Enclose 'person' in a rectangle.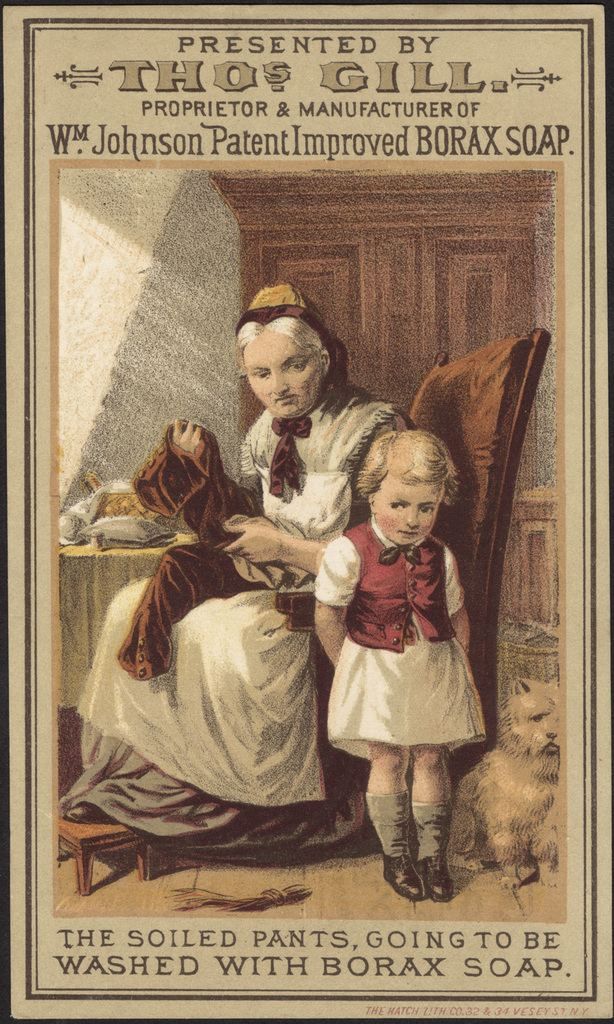
(x1=59, y1=280, x2=415, y2=865).
